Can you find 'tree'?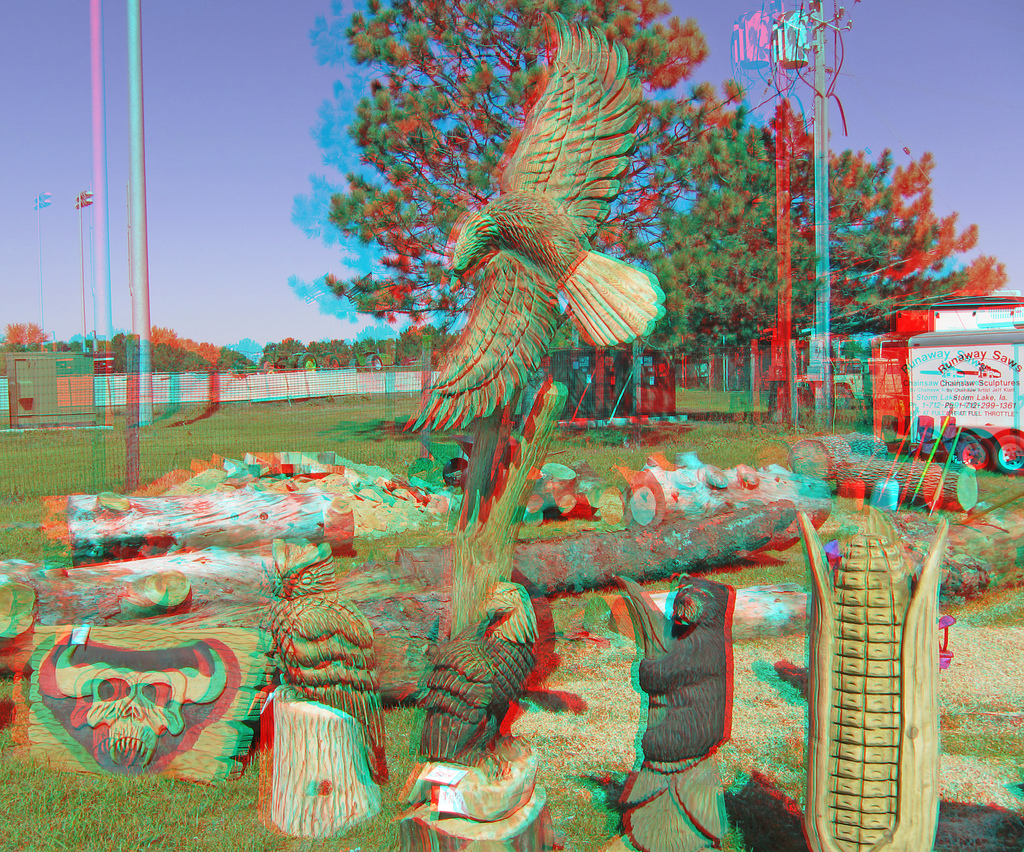
Yes, bounding box: (x1=324, y1=0, x2=749, y2=316).
